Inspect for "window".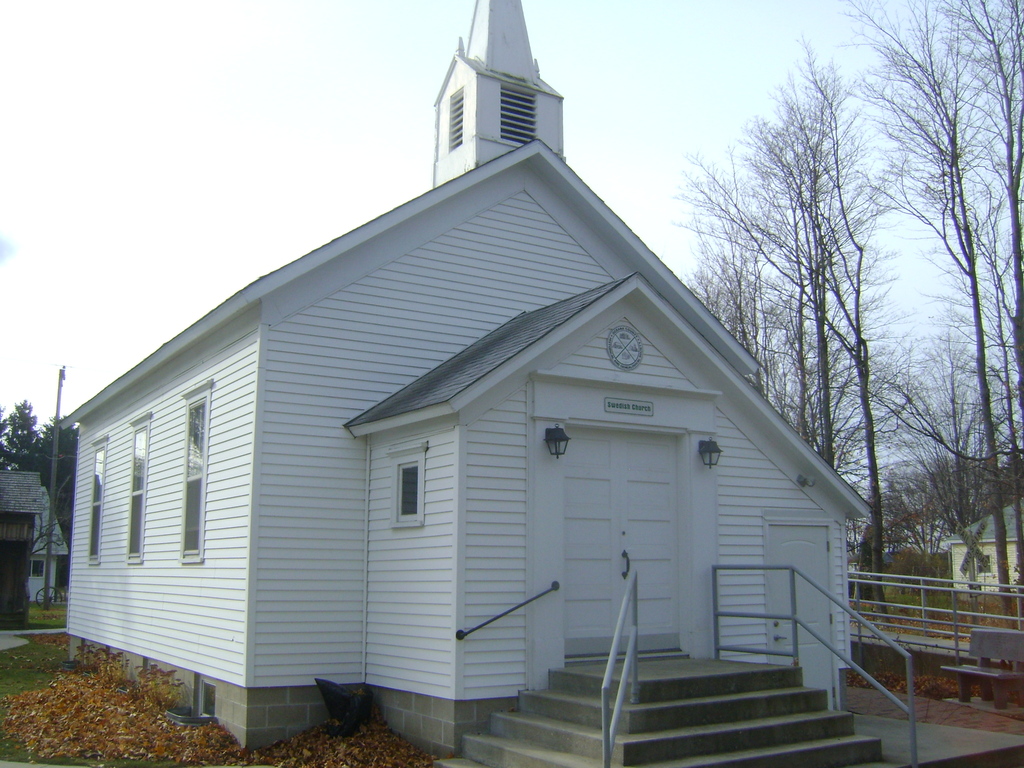
Inspection: crop(396, 455, 422, 523).
